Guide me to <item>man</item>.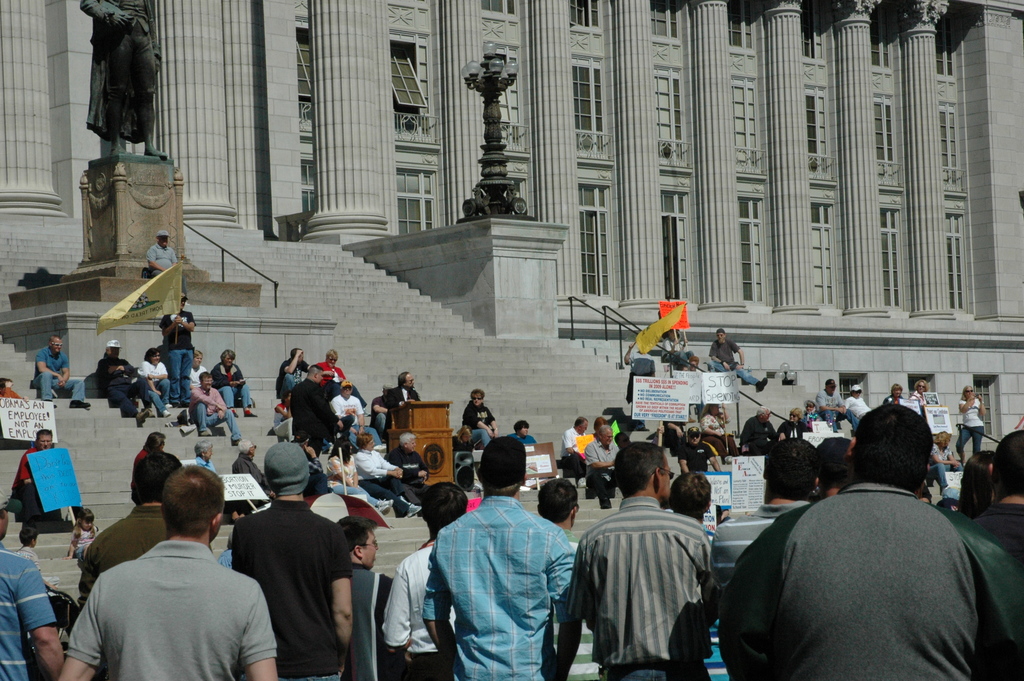
Guidance: 816/375/855/430.
